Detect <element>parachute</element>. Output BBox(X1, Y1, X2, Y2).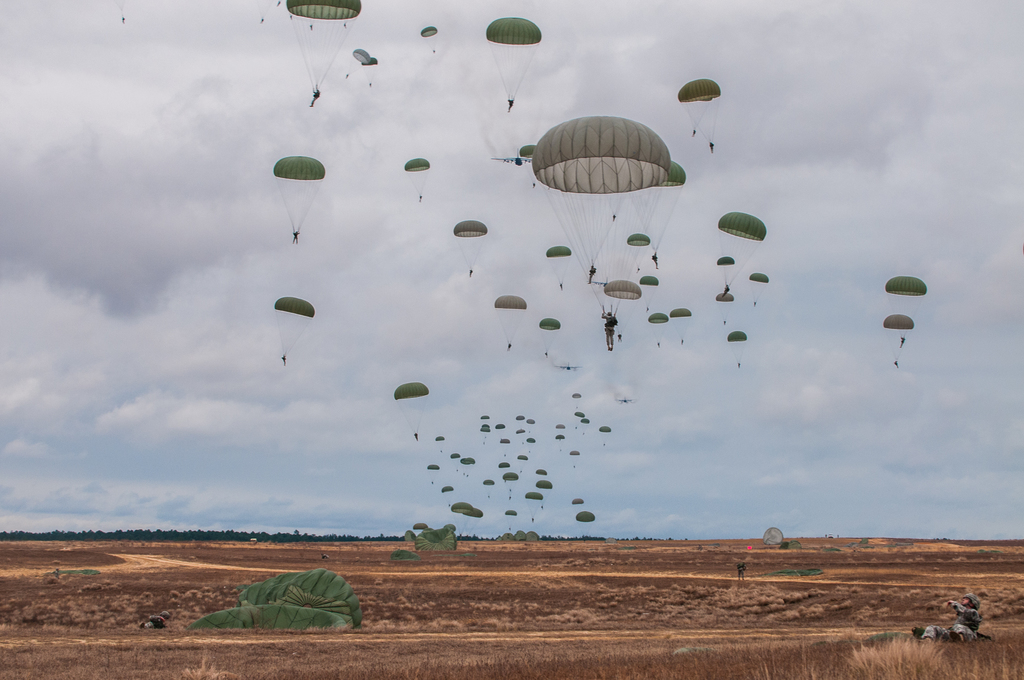
BBox(556, 423, 566, 437).
